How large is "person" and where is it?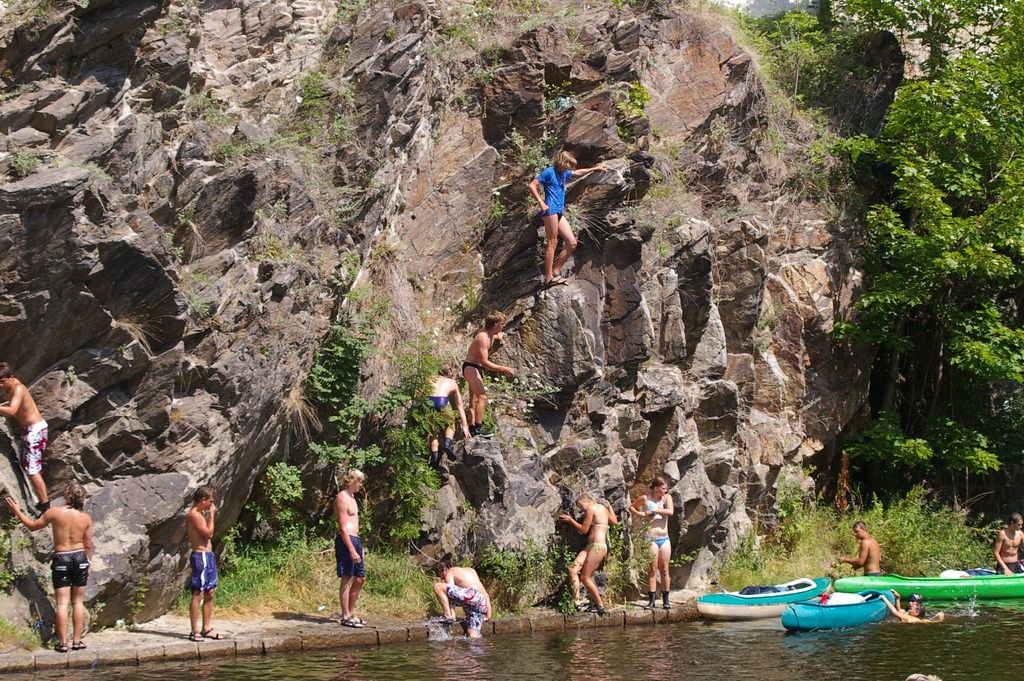
Bounding box: crop(184, 485, 223, 644).
